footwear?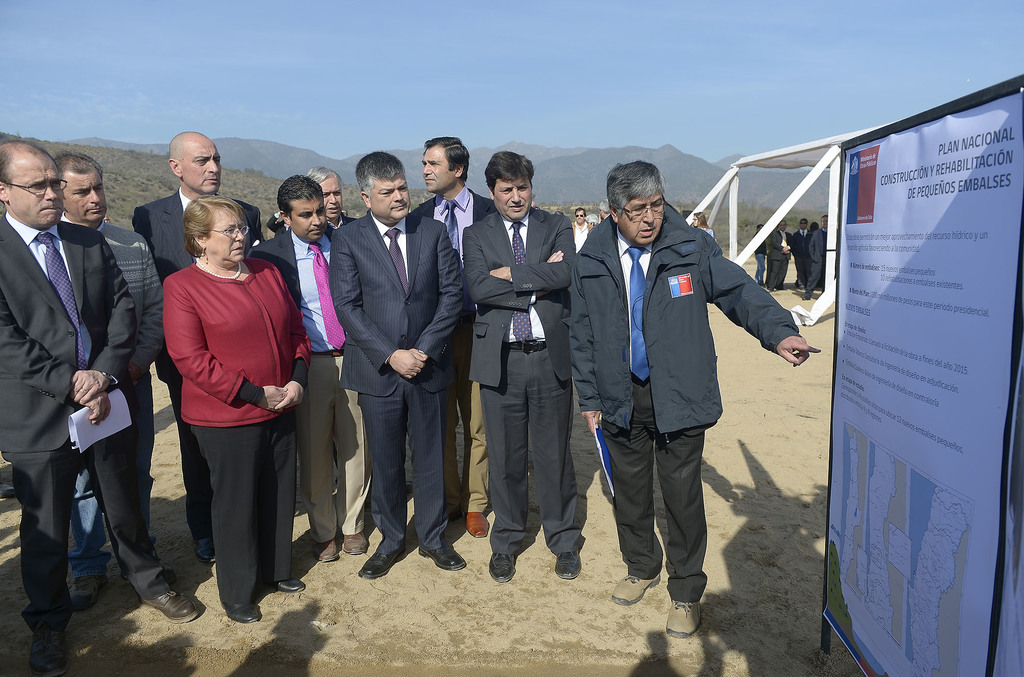
{"x1": 0, "y1": 480, "x2": 17, "y2": 498}
